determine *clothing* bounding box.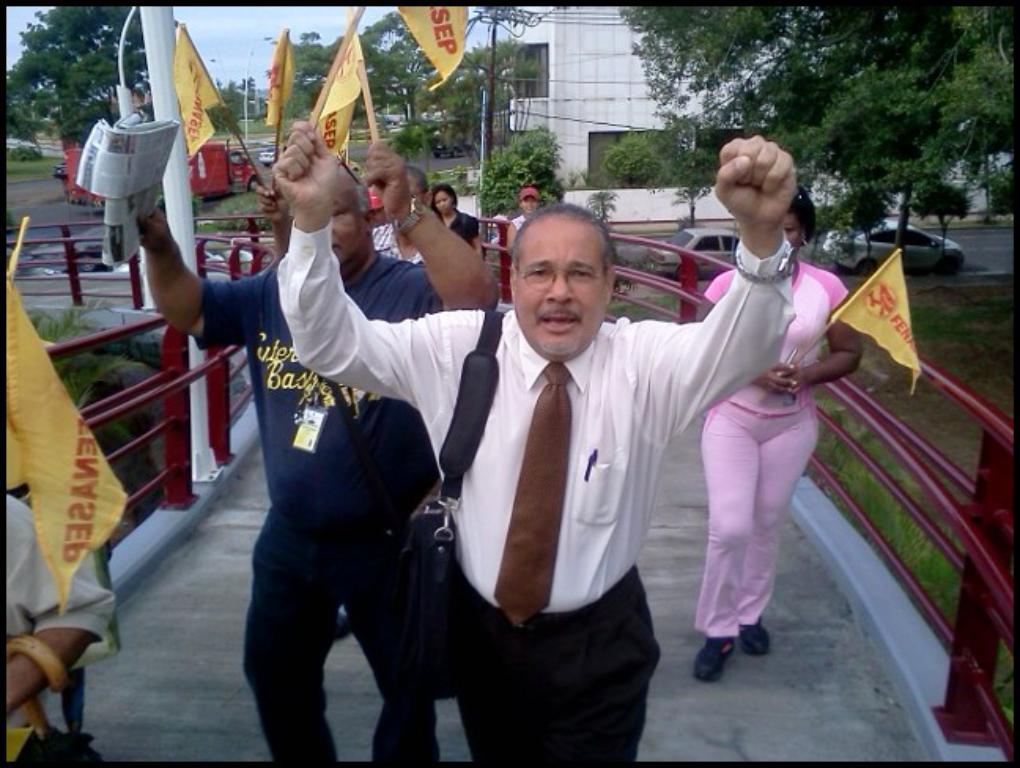
Determined: x1=6, y1=489, x2=115, y2=645.
